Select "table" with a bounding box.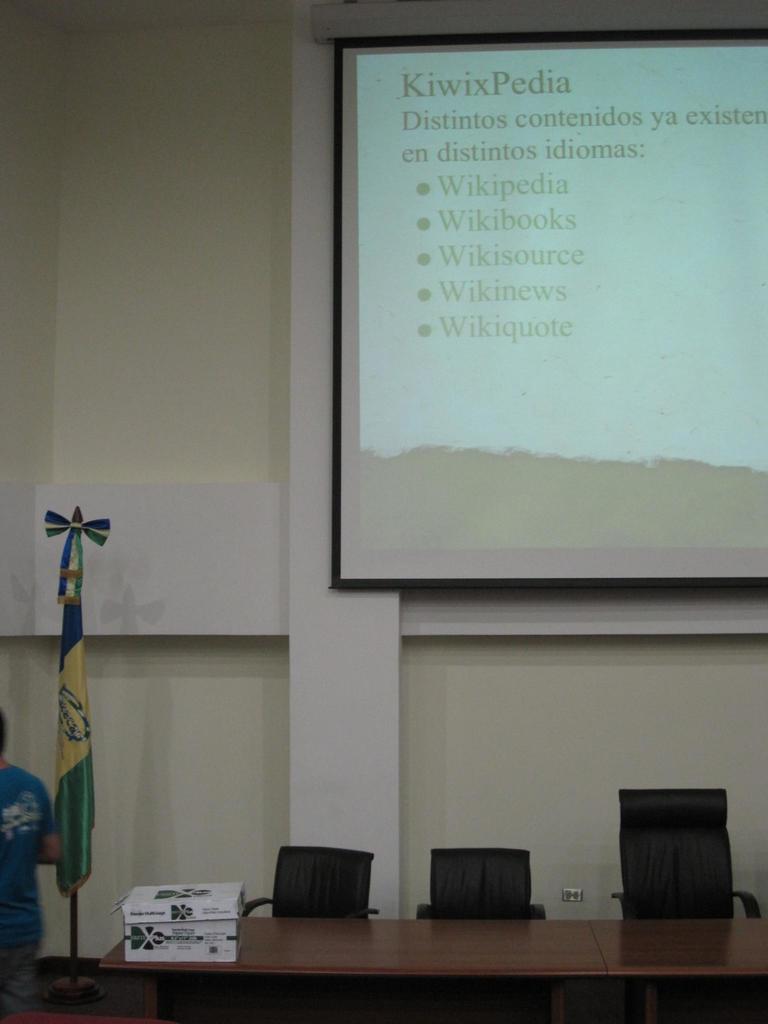
159,886,677,1010.
